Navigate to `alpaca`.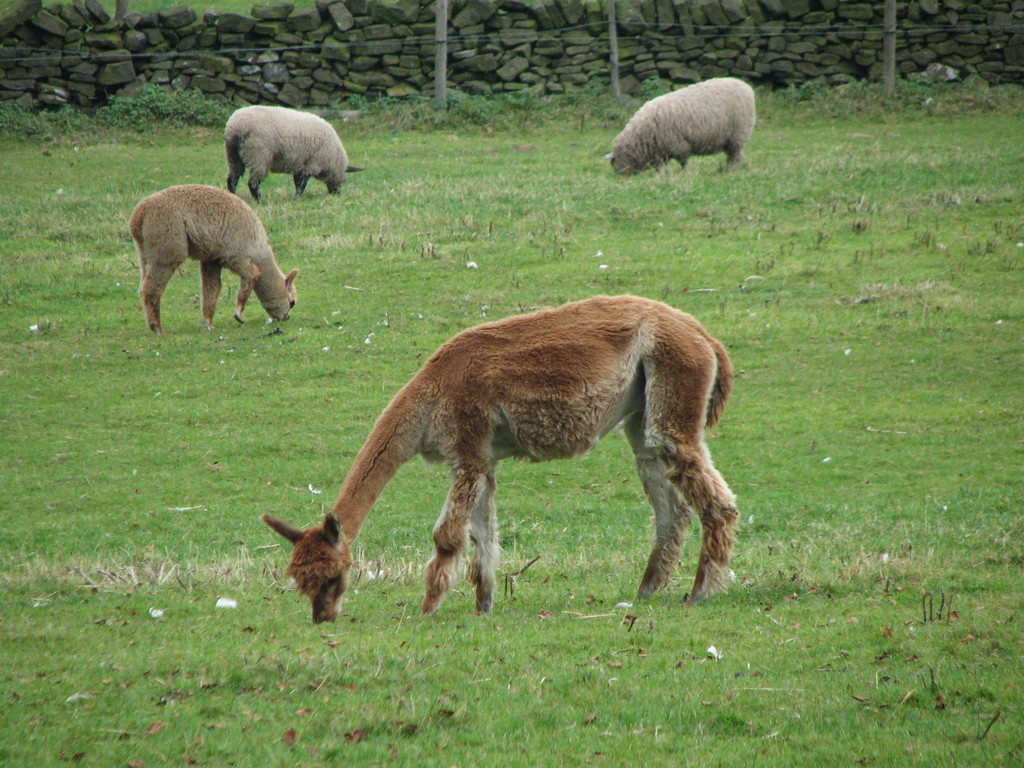
Navigation target: 127:181:297:335.
